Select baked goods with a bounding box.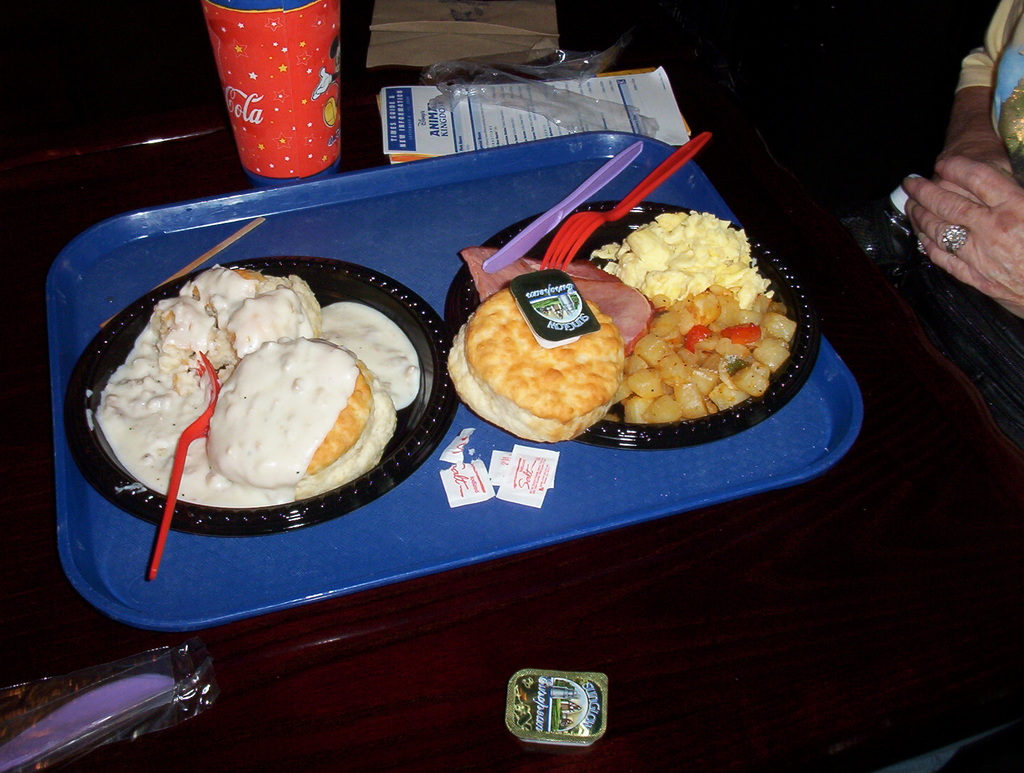
(211, 337, 370, 486).
